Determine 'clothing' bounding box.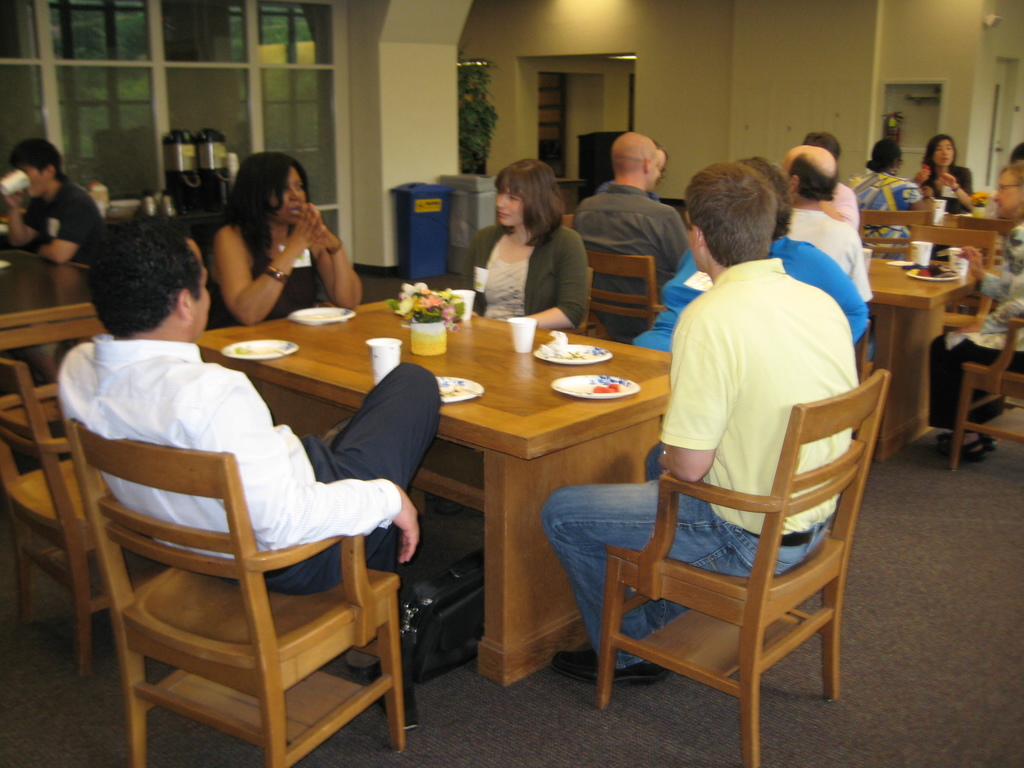
Determined: rect(928, 223, 1023, 430).
